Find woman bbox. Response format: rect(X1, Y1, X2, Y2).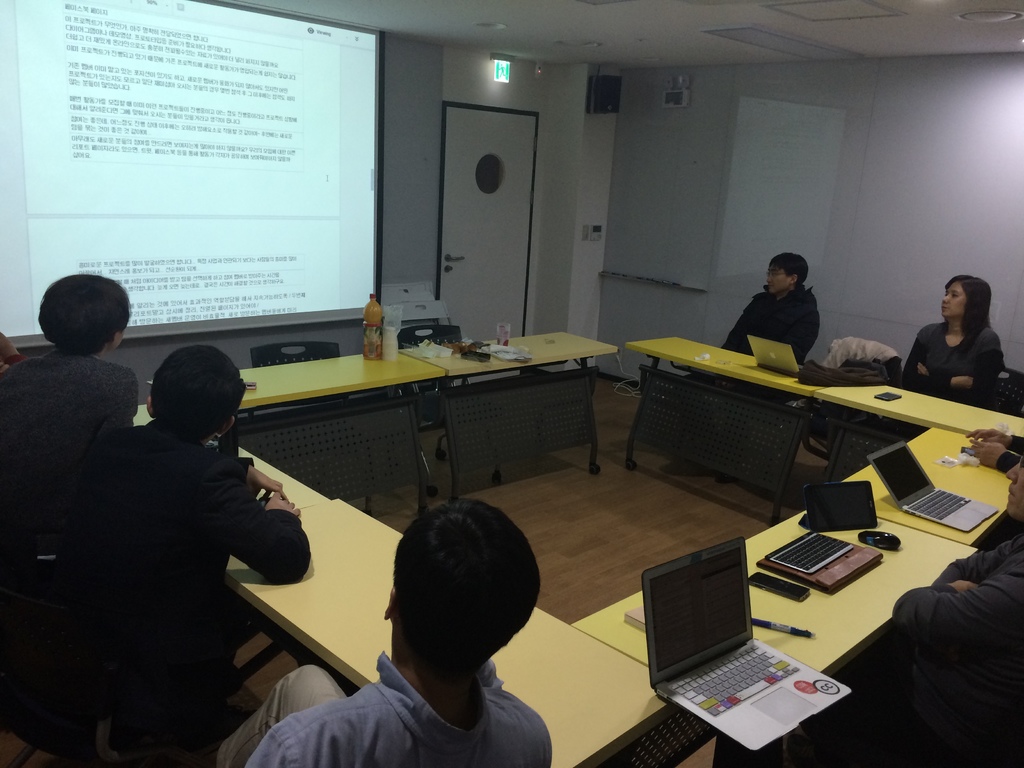
rect(900, 264, 1015, 406).
